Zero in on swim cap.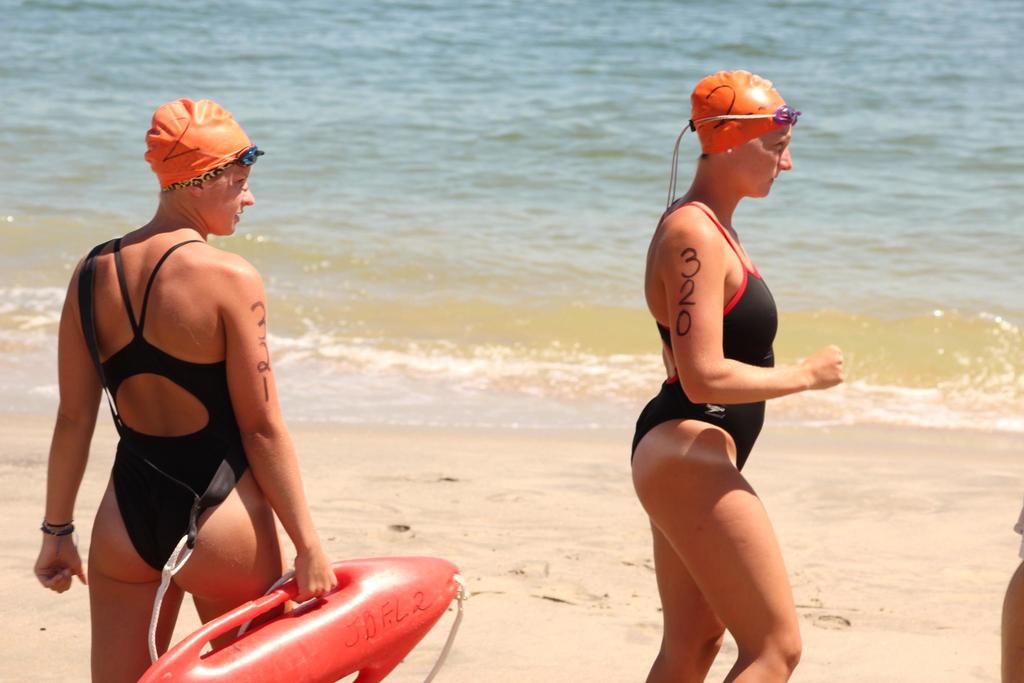
Zeroed in: [x1=141, y1=93, x2=261, y2=185].
